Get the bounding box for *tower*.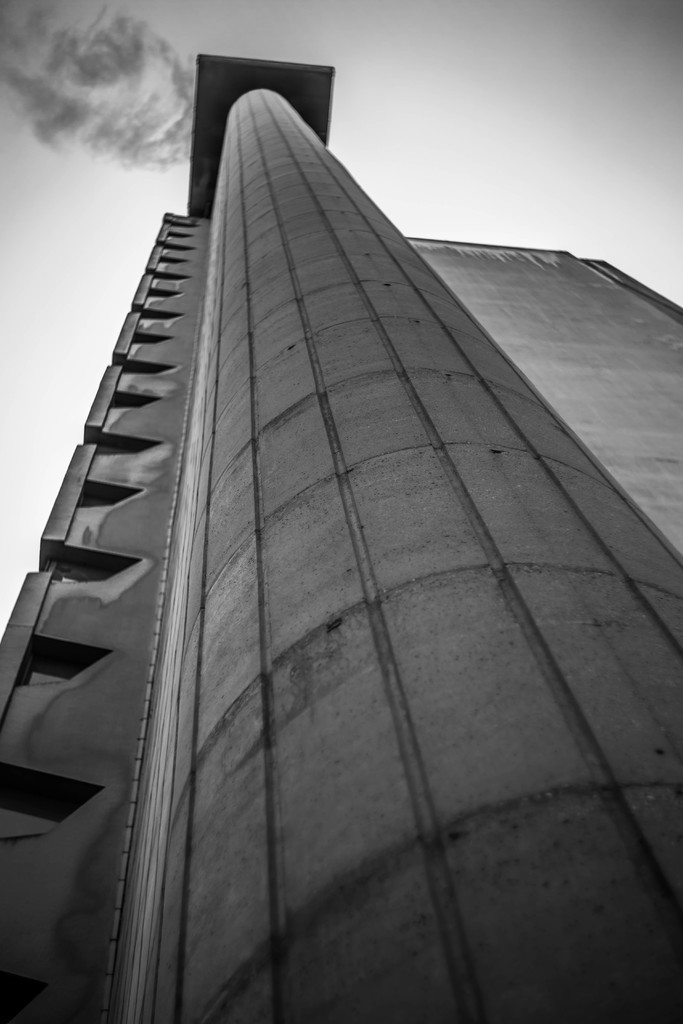
(0,64,679,1023).
